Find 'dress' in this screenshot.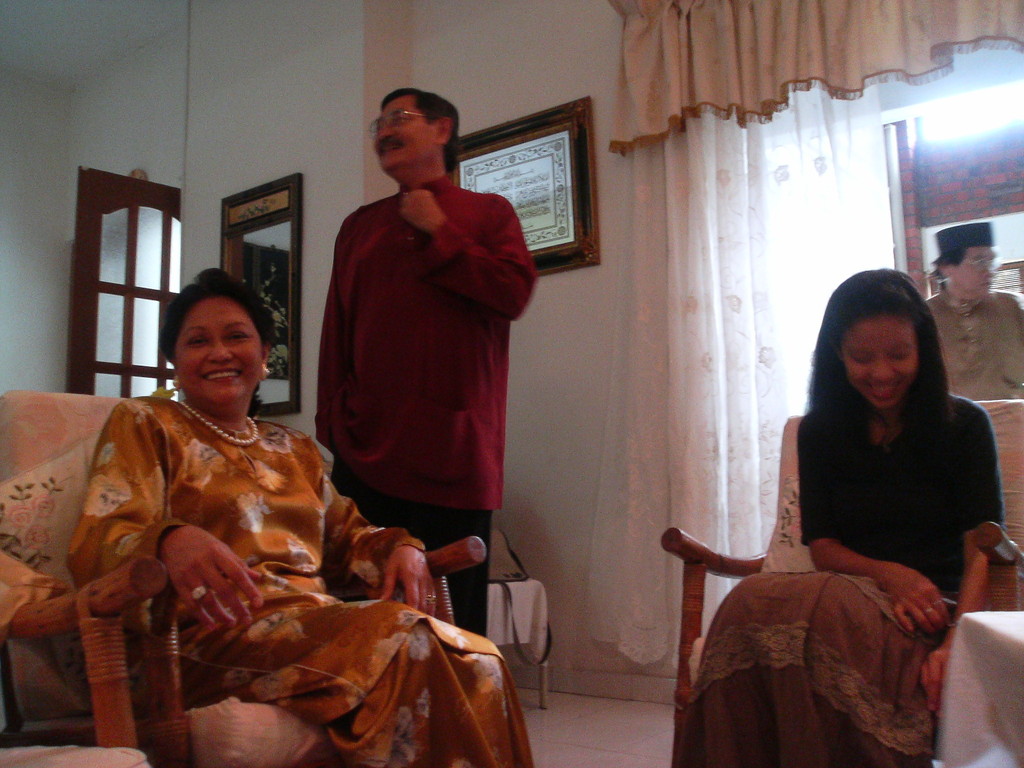
The bounding box for 'dress' is (x1=72, y1=395, x2=536, y2=767).
